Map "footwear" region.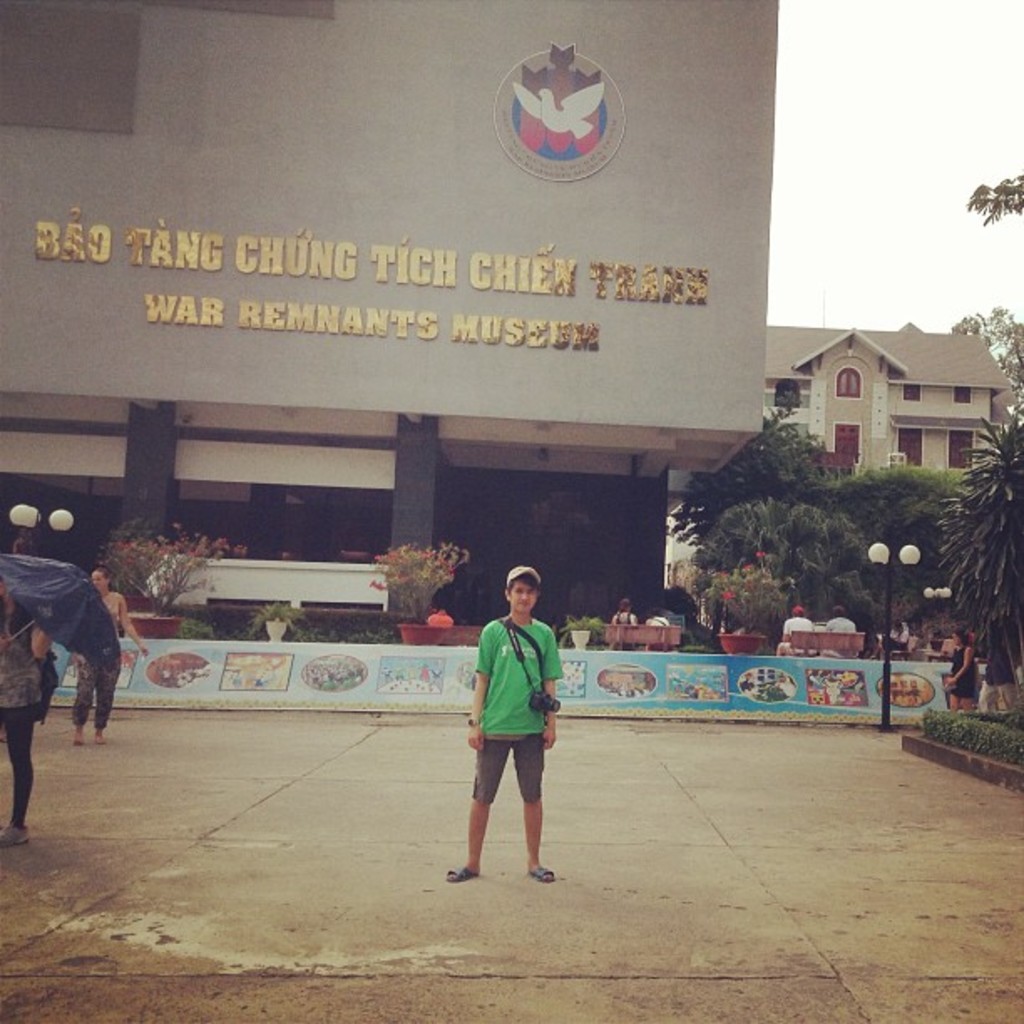
Mapped to box(445, 860, 485, 883).
